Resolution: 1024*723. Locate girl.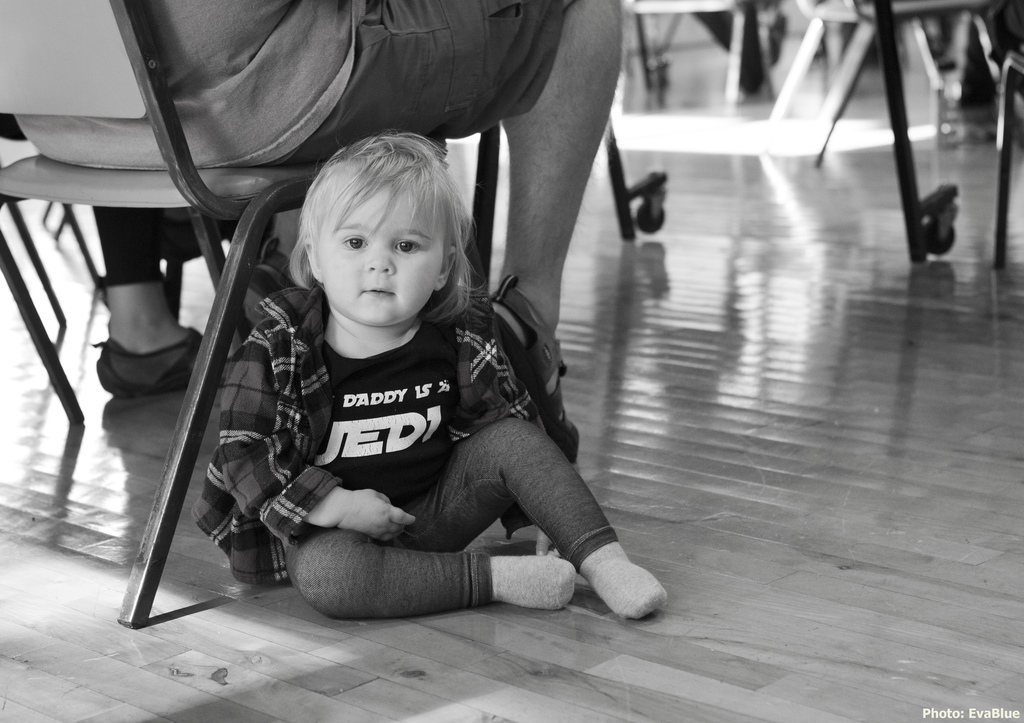
[left=193, top=125, right=670, bottom=624].
